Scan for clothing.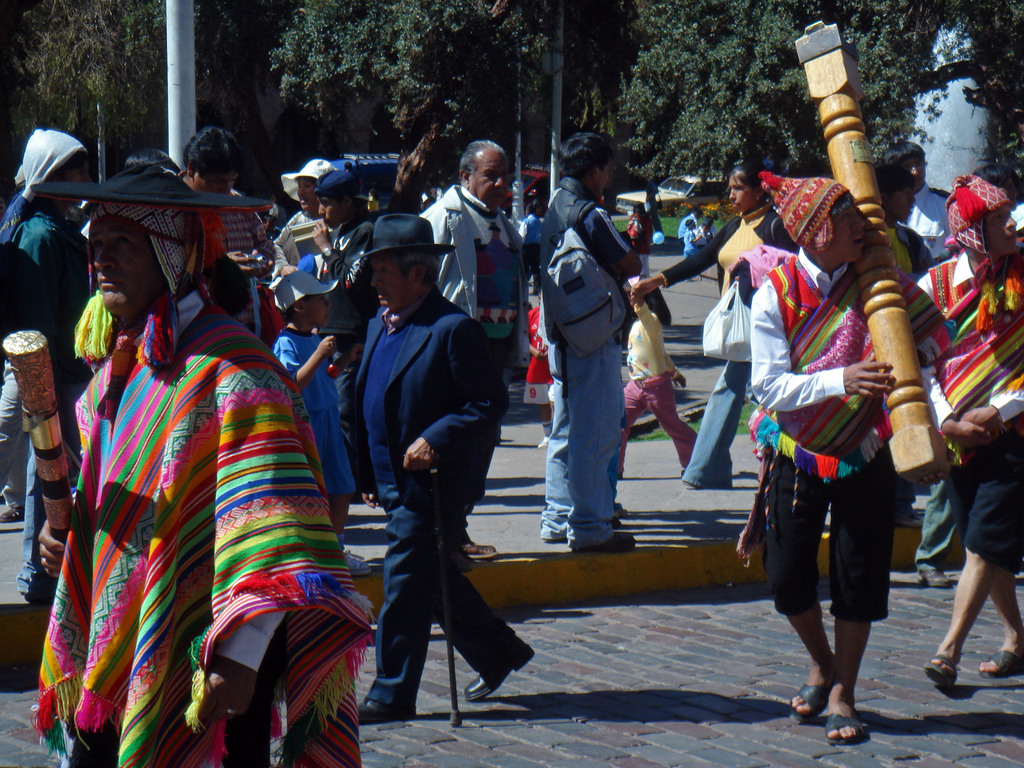
Scan result: [left=35, top=292, right=381, bottom=767].
